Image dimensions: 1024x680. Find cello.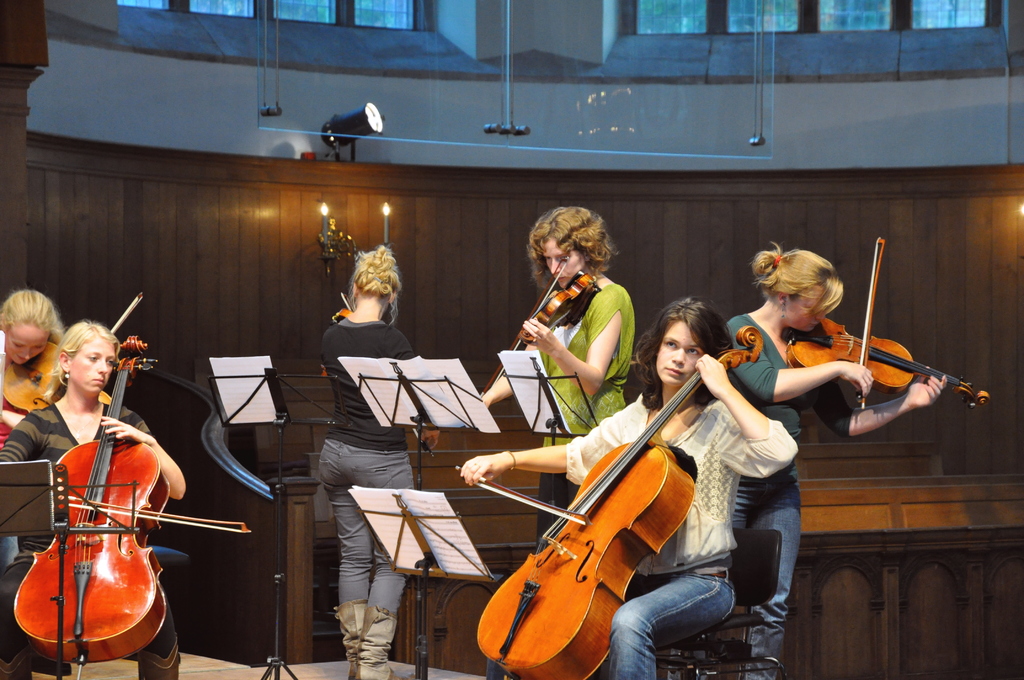
locate(454, 324, 763, 679).
